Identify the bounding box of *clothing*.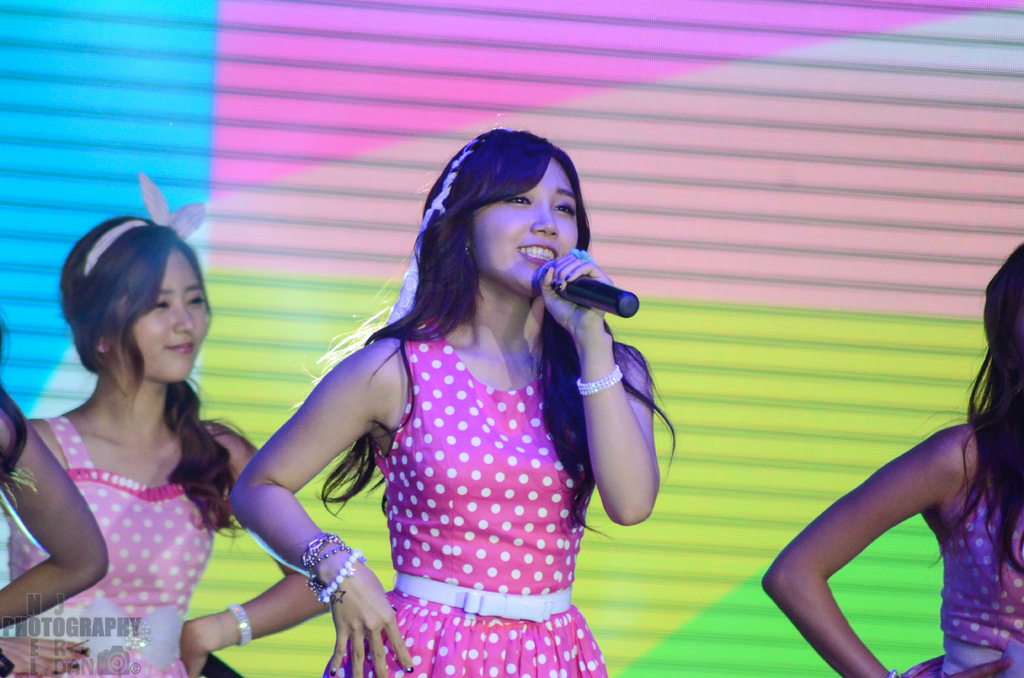
BBox(1, 409, 221, 677).
